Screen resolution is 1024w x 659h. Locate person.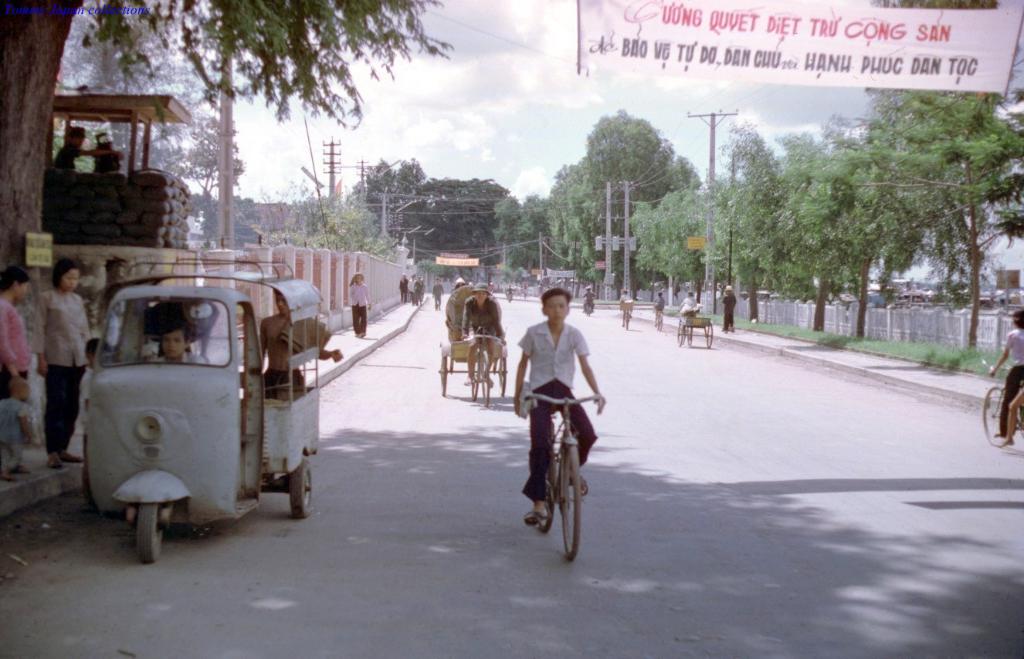
39,260,85,468.
